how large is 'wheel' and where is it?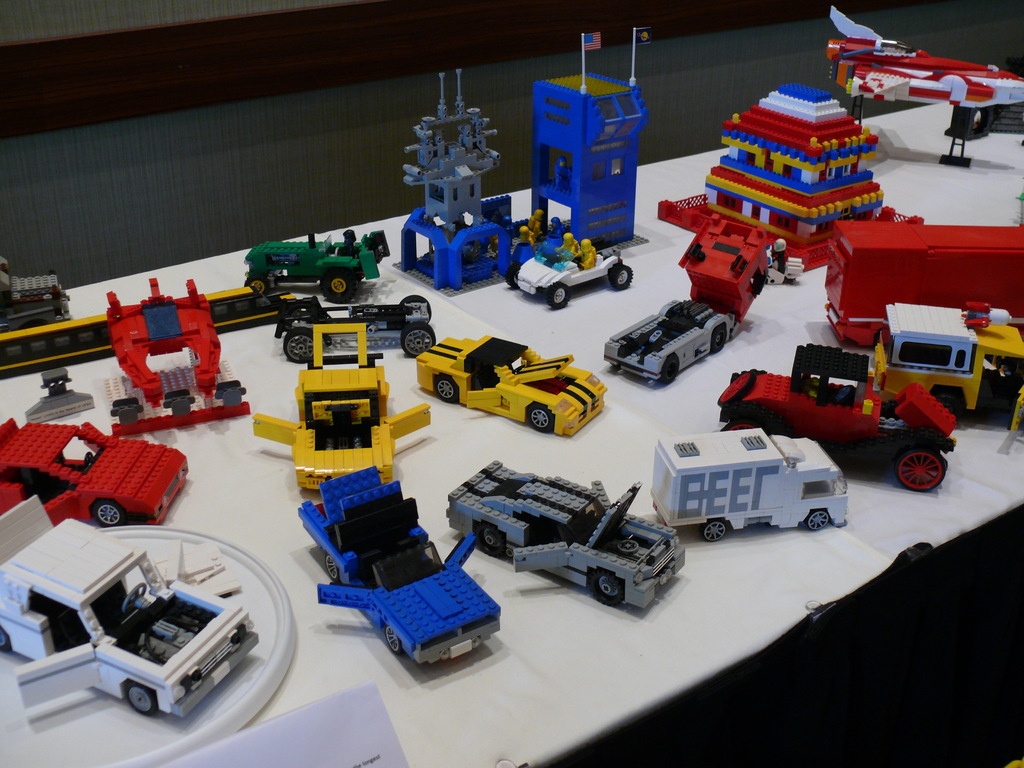
Bounding box: [left=285, top=330, right=324, bottom=364].
